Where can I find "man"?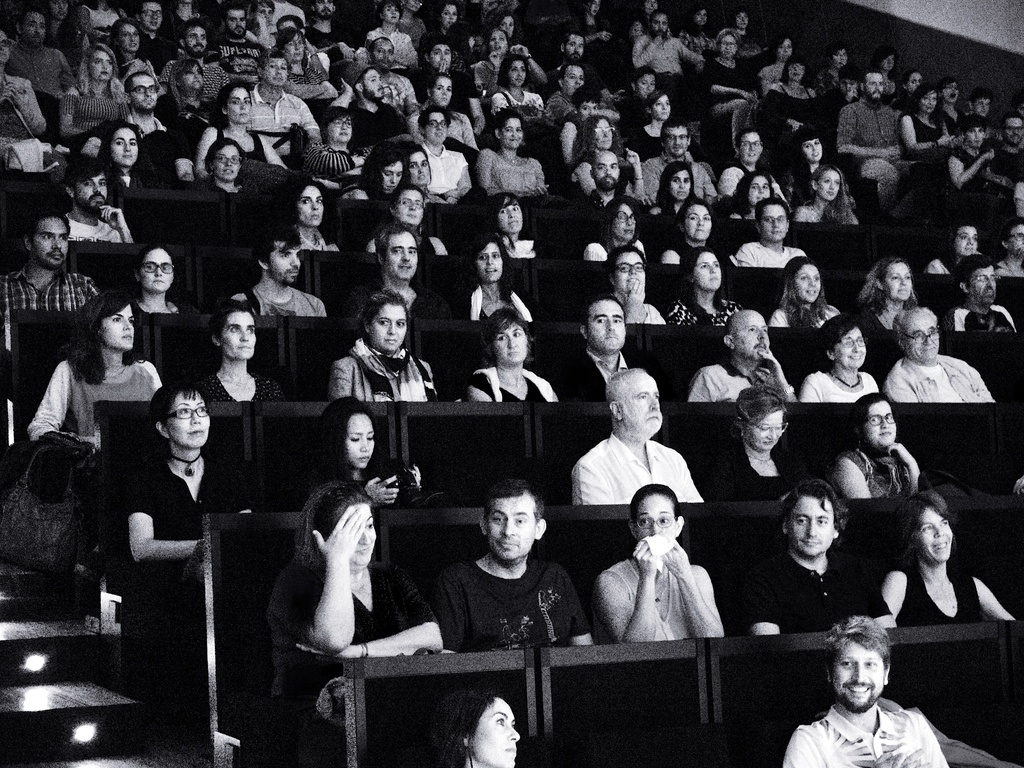
You can find it at x1=948, y1=258, x2=1021, y2=339.
